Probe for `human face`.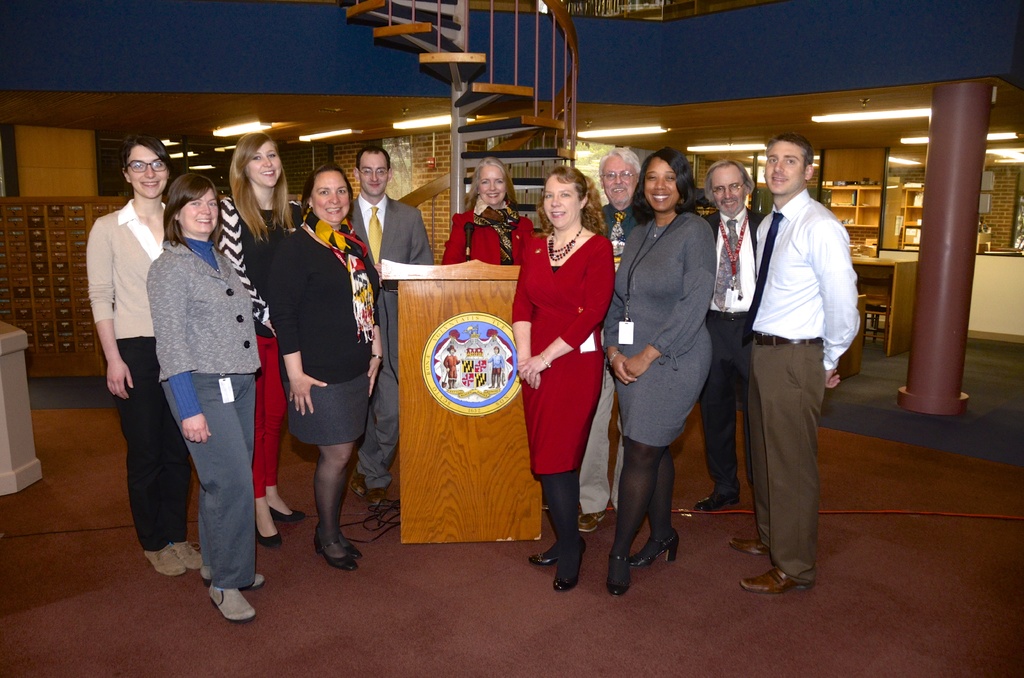
Probe result: <region>357, 154, 386, 196</region>.
